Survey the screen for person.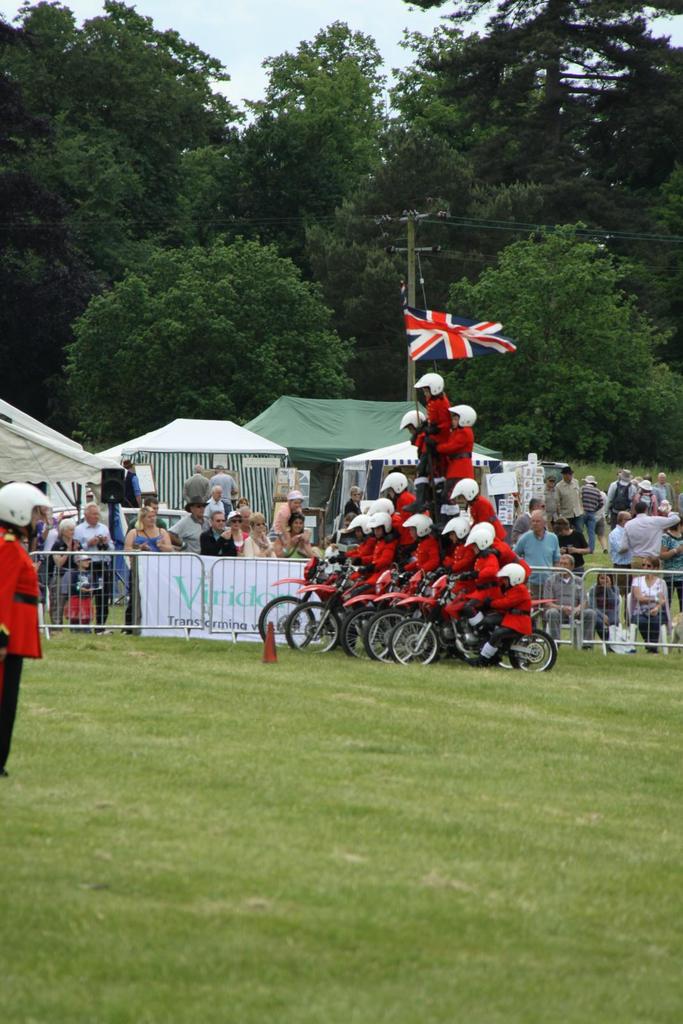
Survey found: 0:481:52:776.
